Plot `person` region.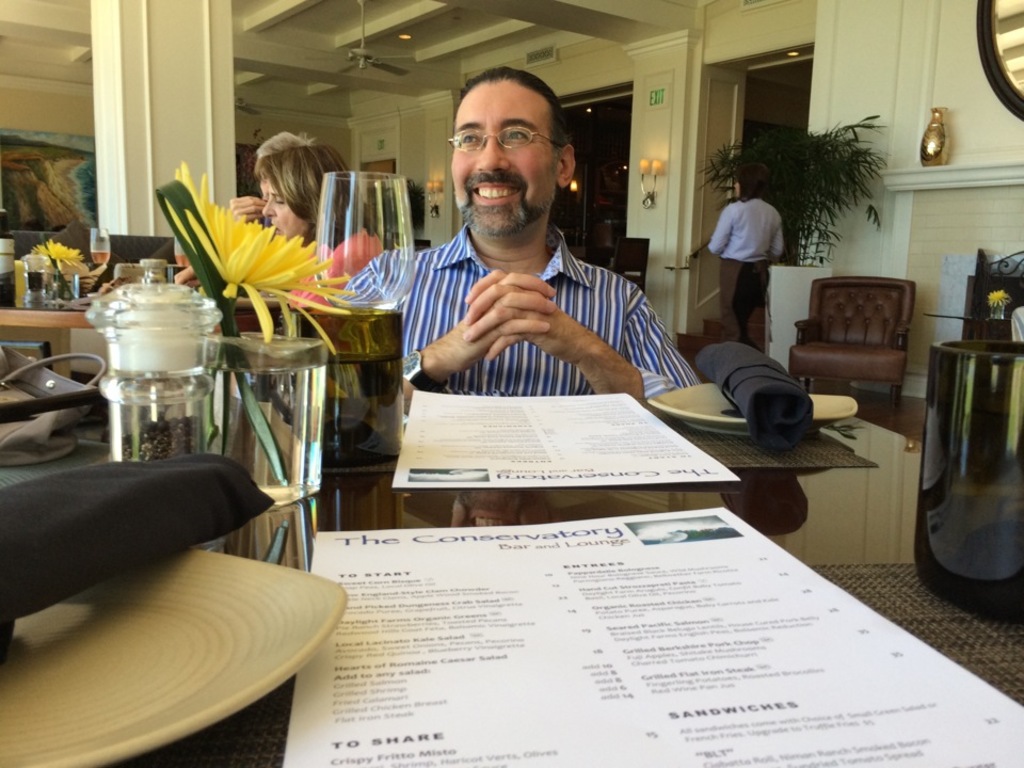
Plotted at <region>703, 167, 793, 354</region>.
